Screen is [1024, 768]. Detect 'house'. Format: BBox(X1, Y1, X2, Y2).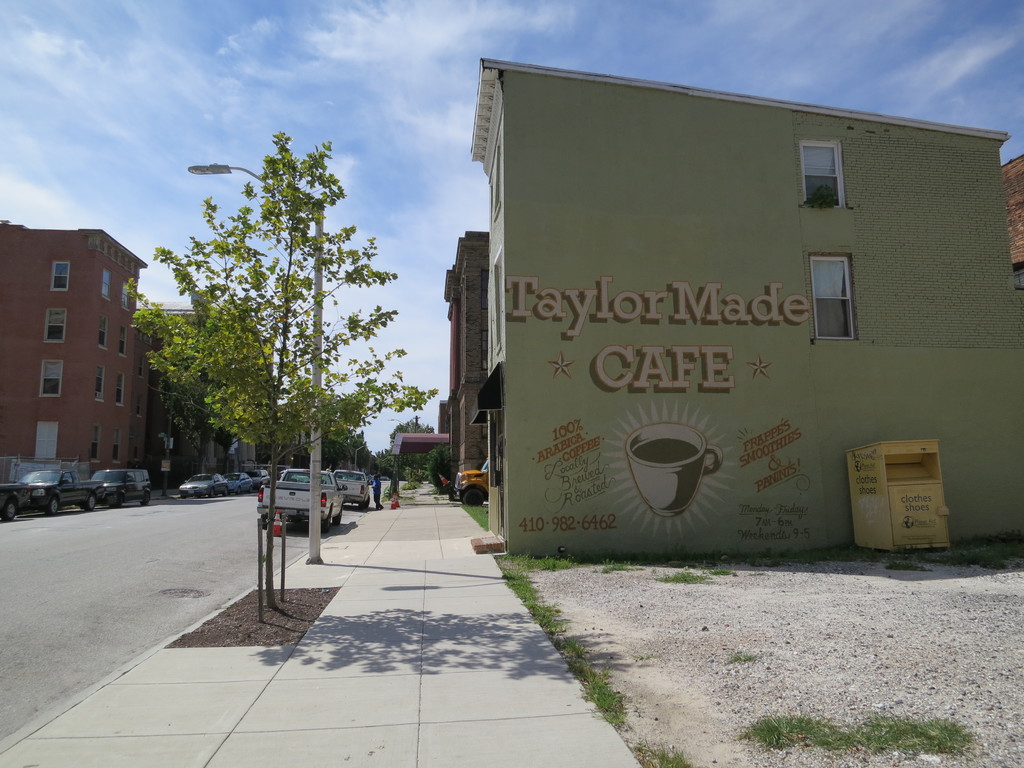
BBox(134, 322, 244, 471).
